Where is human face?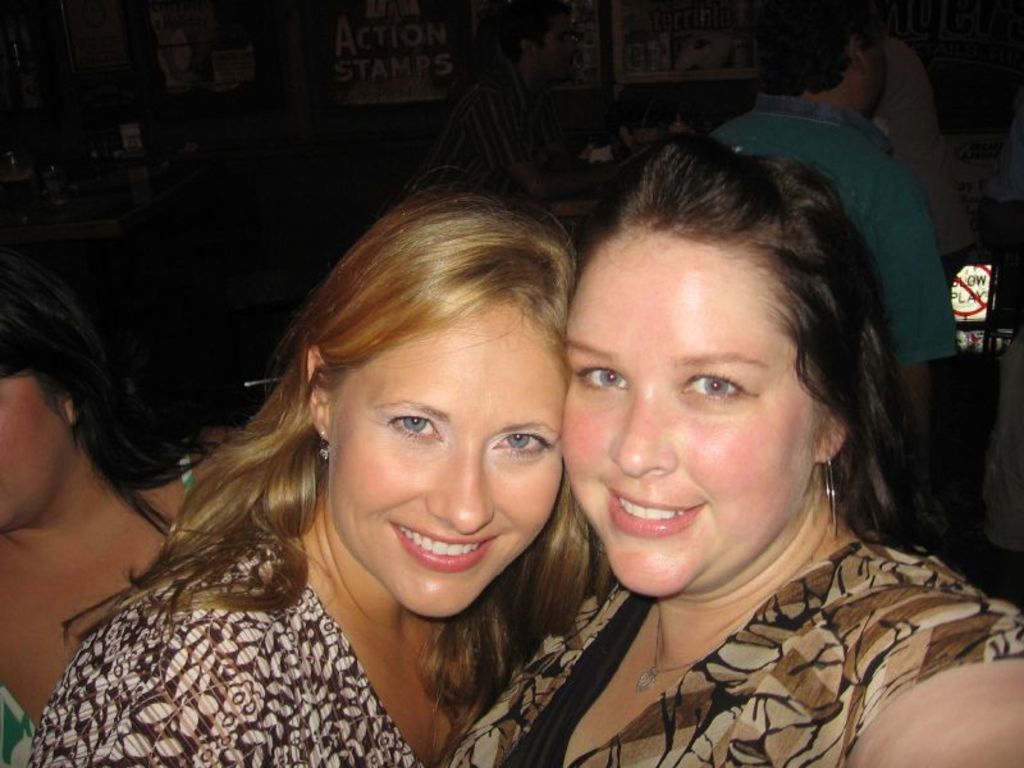
box(564, 228, 813, 596).
